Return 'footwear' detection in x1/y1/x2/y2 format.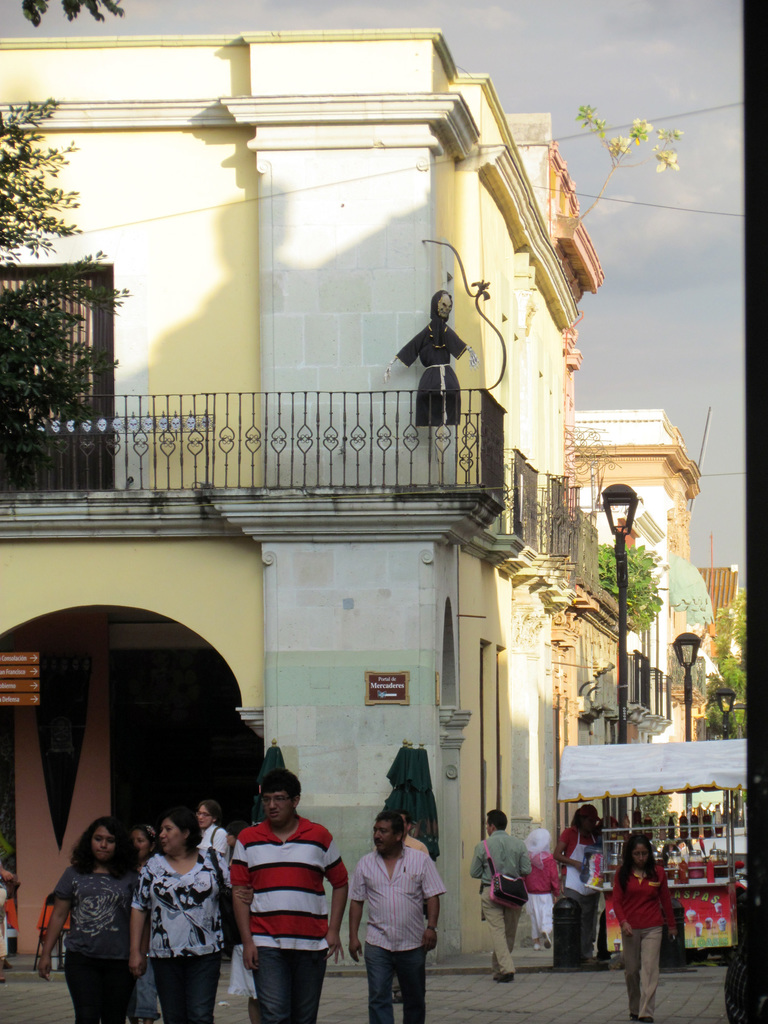
248/996/260/1023.
